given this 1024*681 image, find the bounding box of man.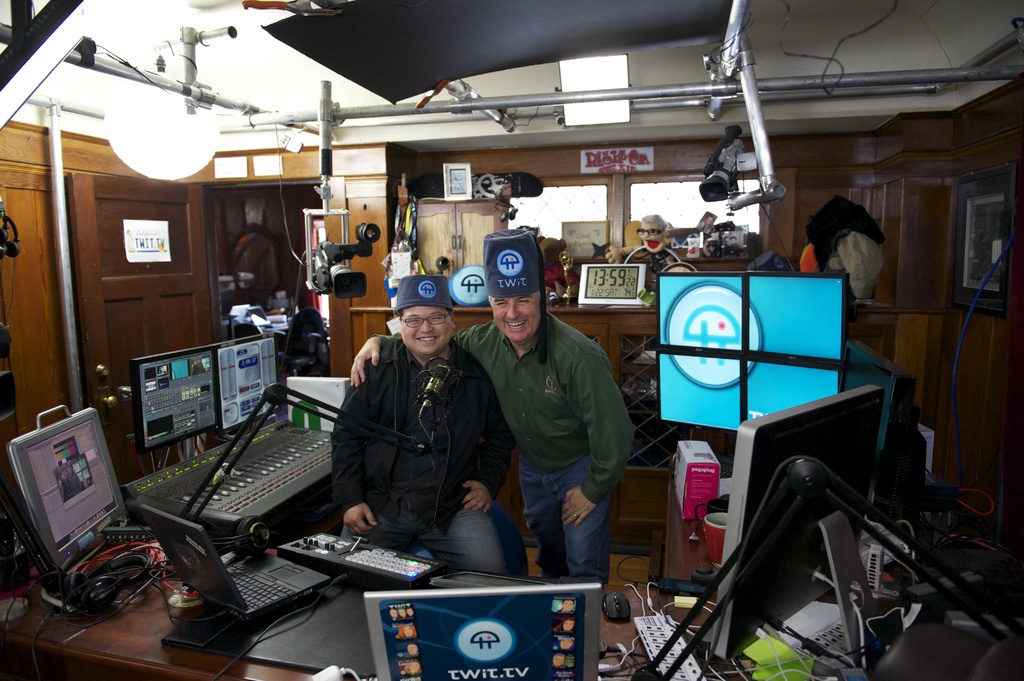
(335, 272, 515, 572).
